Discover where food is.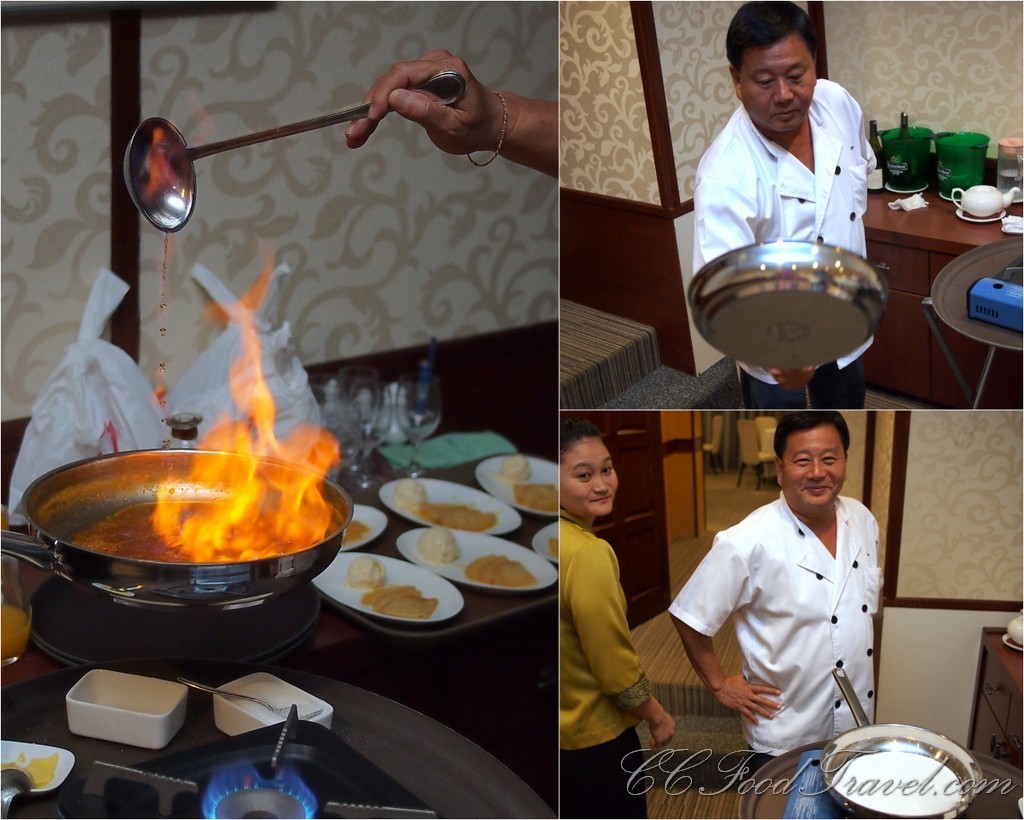
Discovered at bbox=(344, 518, 374, 544).
